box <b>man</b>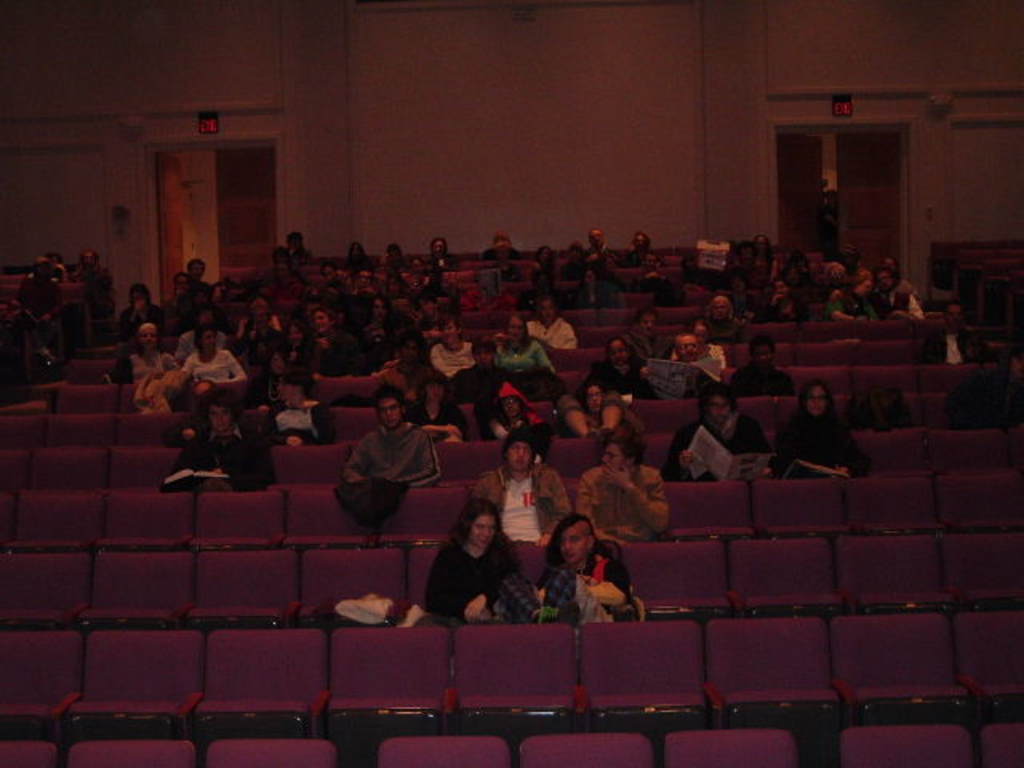
443, 334, 514, 437
